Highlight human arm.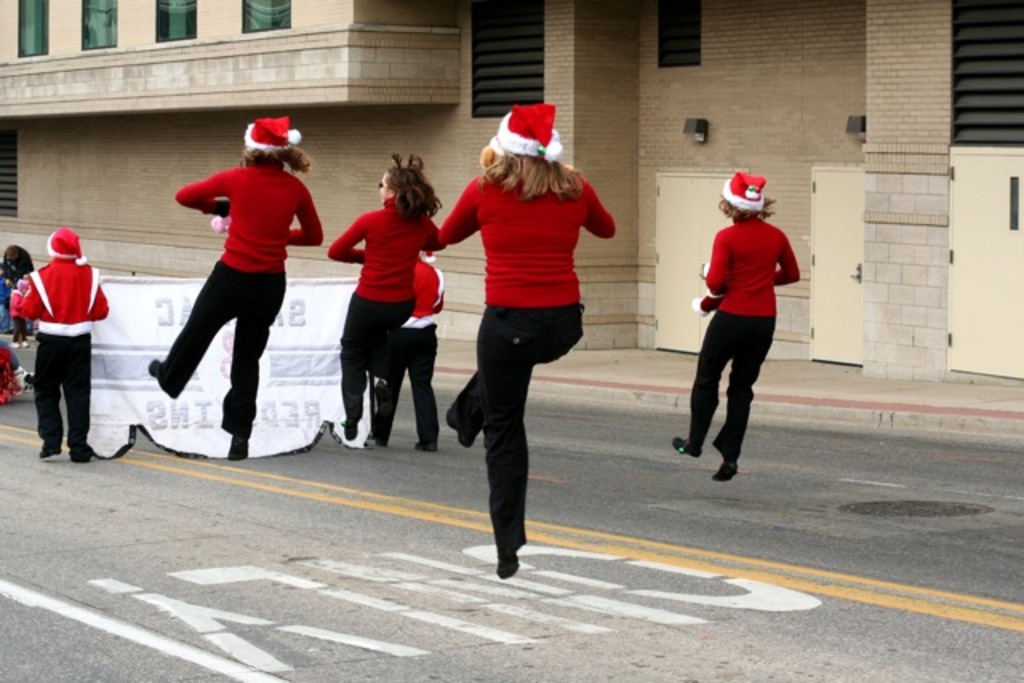
Highlighted region: [181, 160, 243, 229].
